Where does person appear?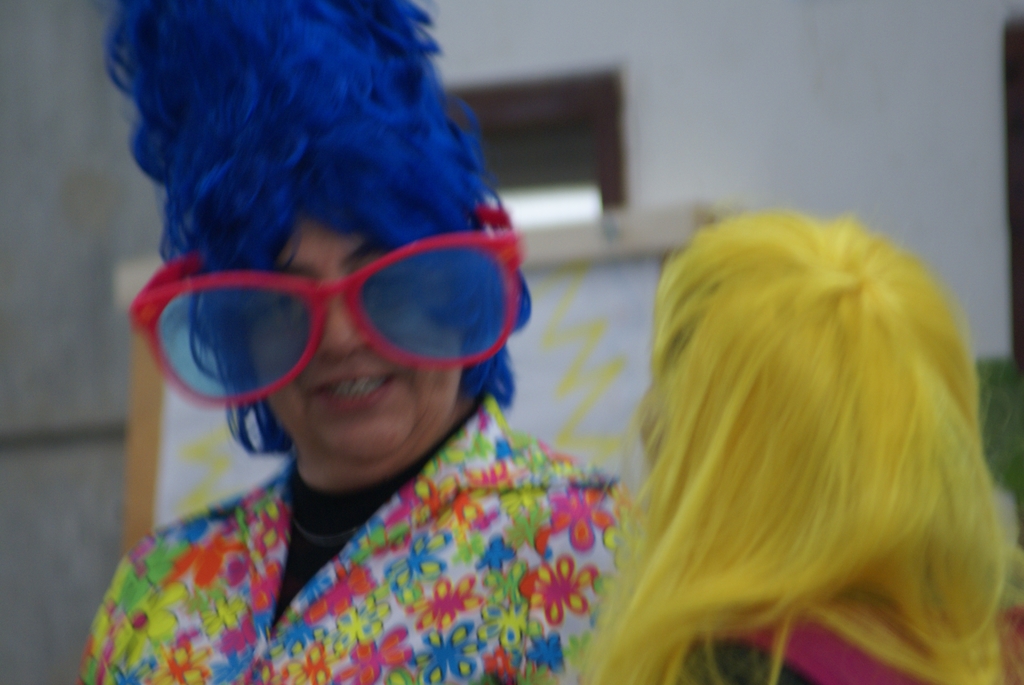
Appears at <box>67,0,604,684</box>.
